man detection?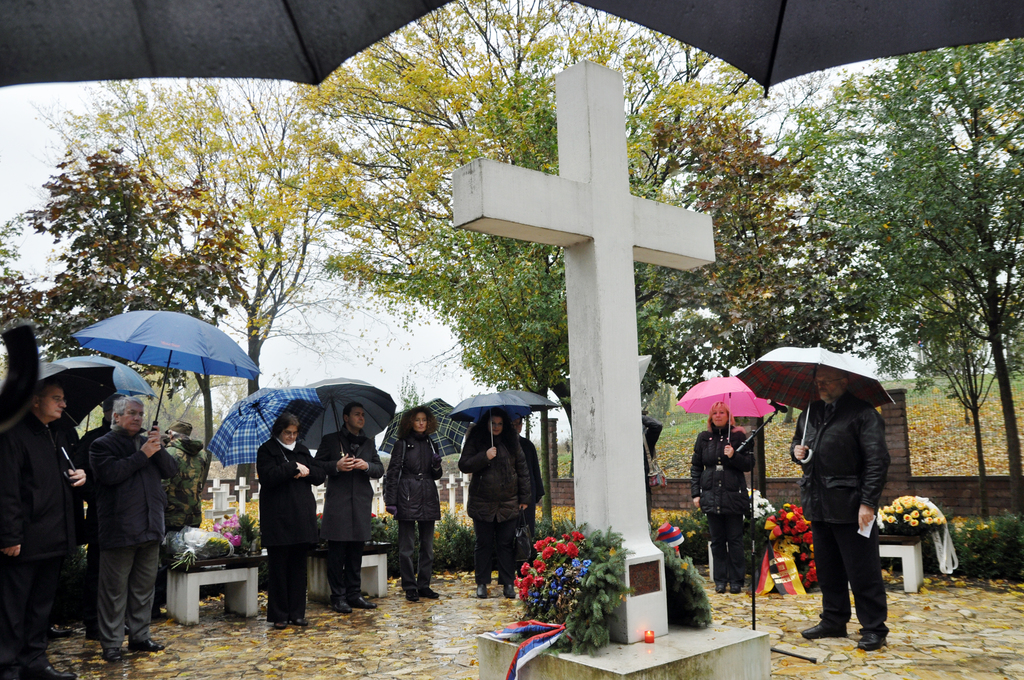
797 365 904 656
